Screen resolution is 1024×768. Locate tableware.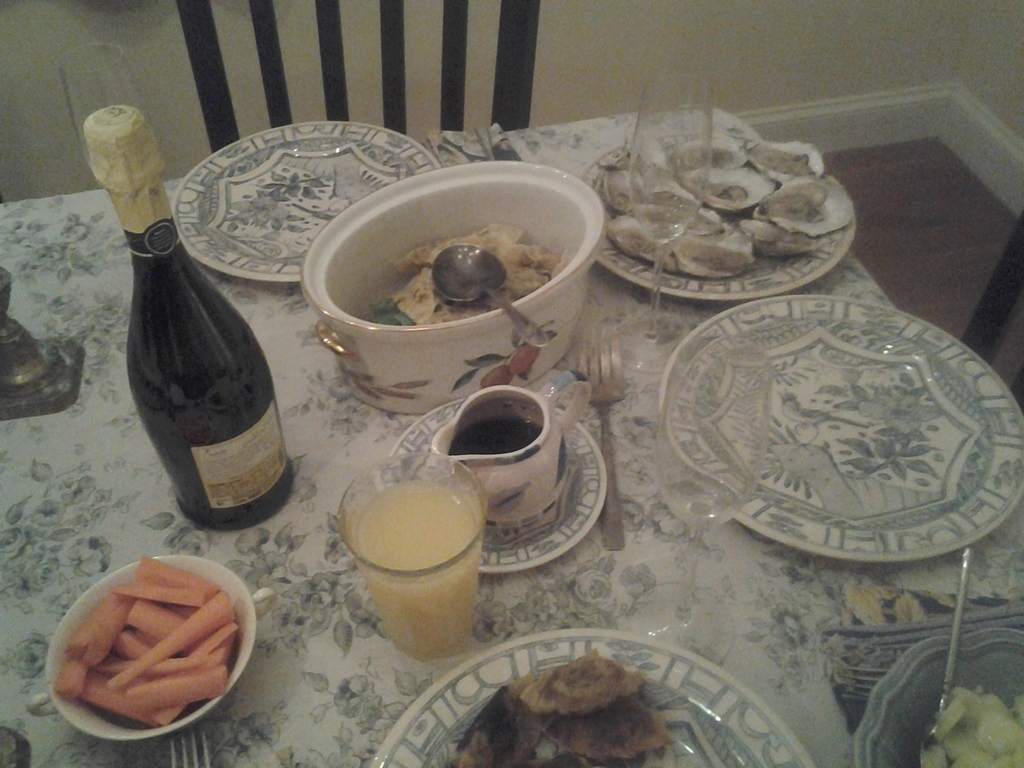
bbox=(172, 114, 448, 294).
